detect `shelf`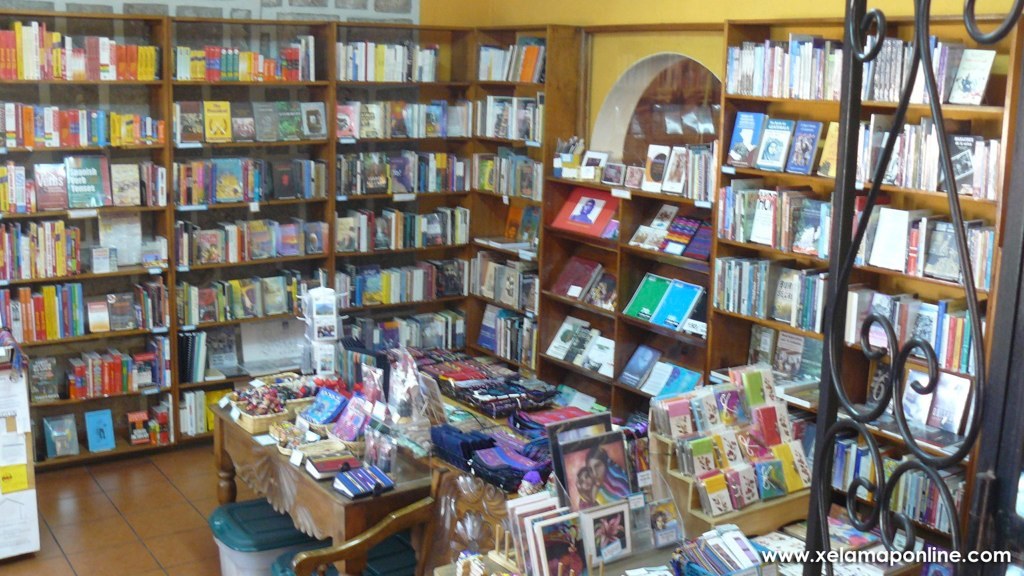
{"left": 619, "top": 325, "right": 716, "bottom": 391}
